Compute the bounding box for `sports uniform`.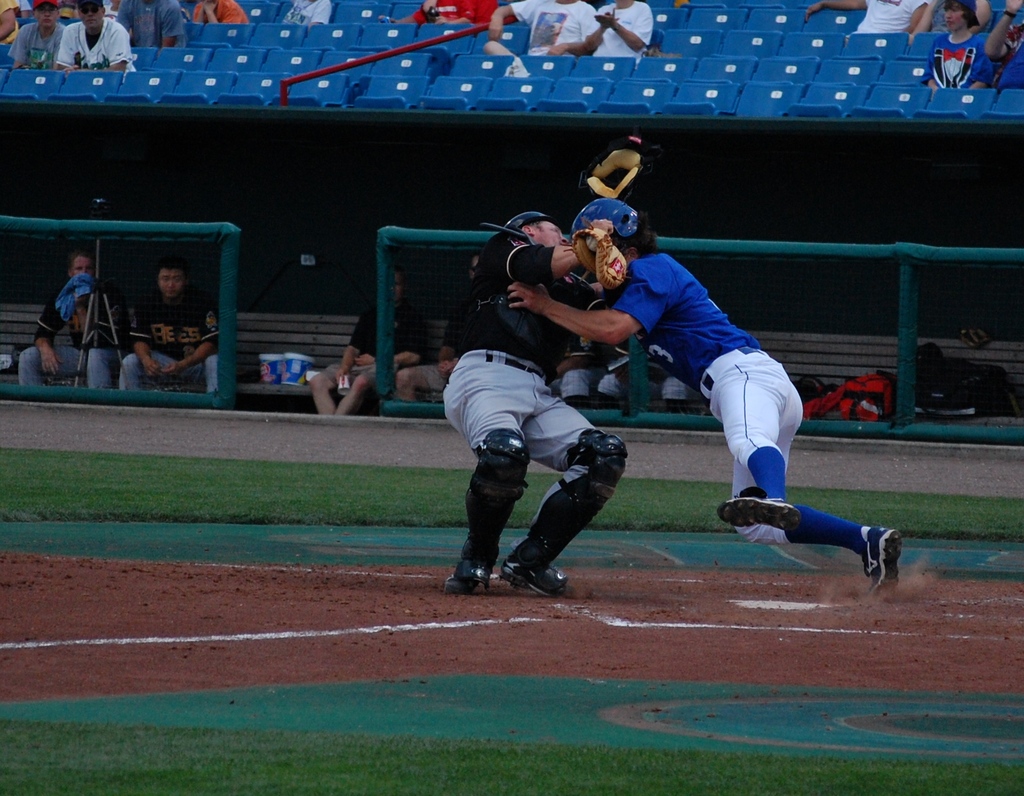
rect(598, 228, 873, 573).
